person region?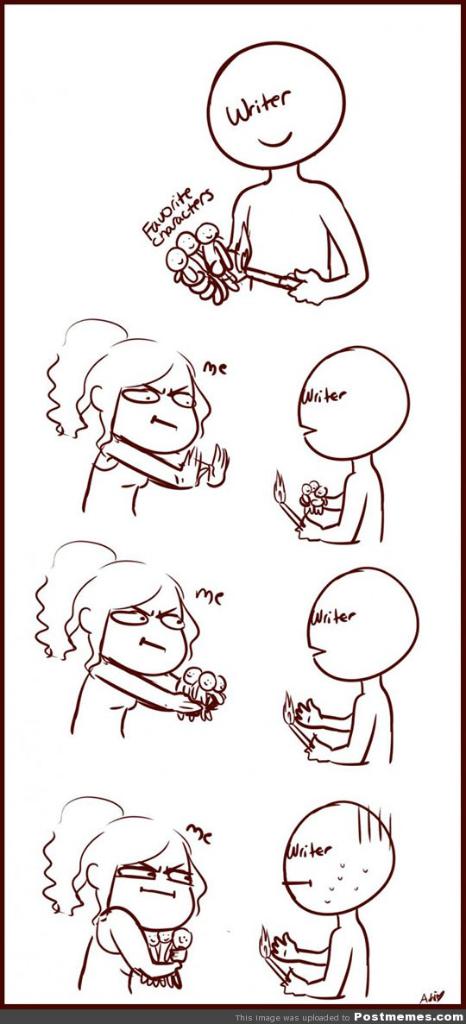
detection(36, 312, 236, 515)
